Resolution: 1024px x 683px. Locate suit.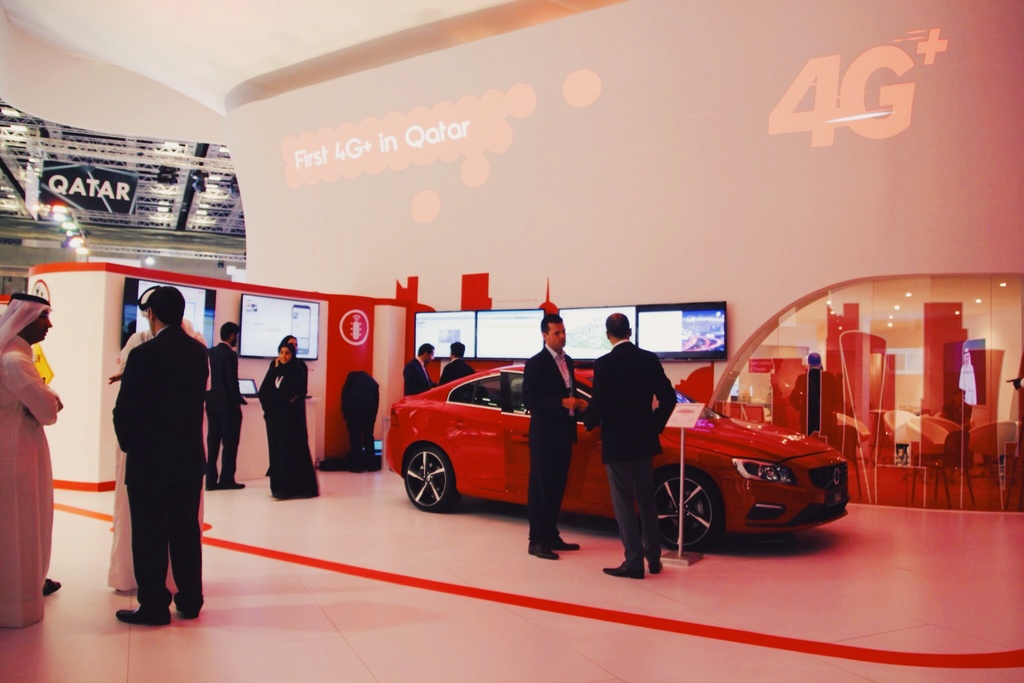
x1=404 y1=357 x2=440 y2=399.
